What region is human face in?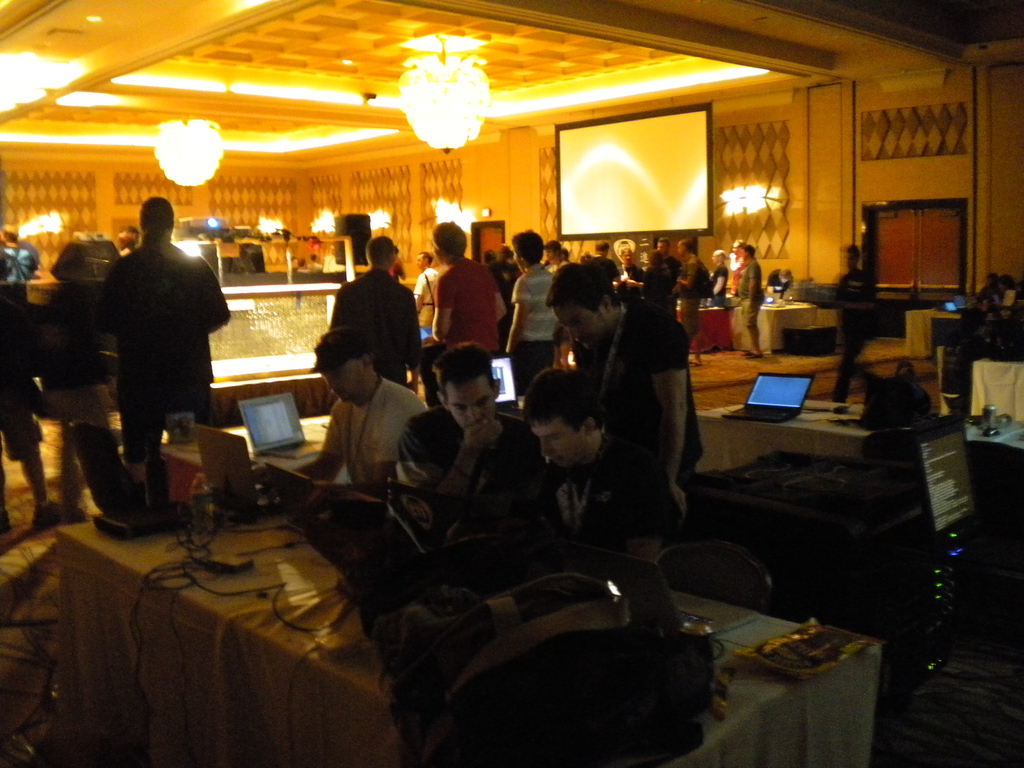
(x1=714, y1=253, x2=721, y2=261).
